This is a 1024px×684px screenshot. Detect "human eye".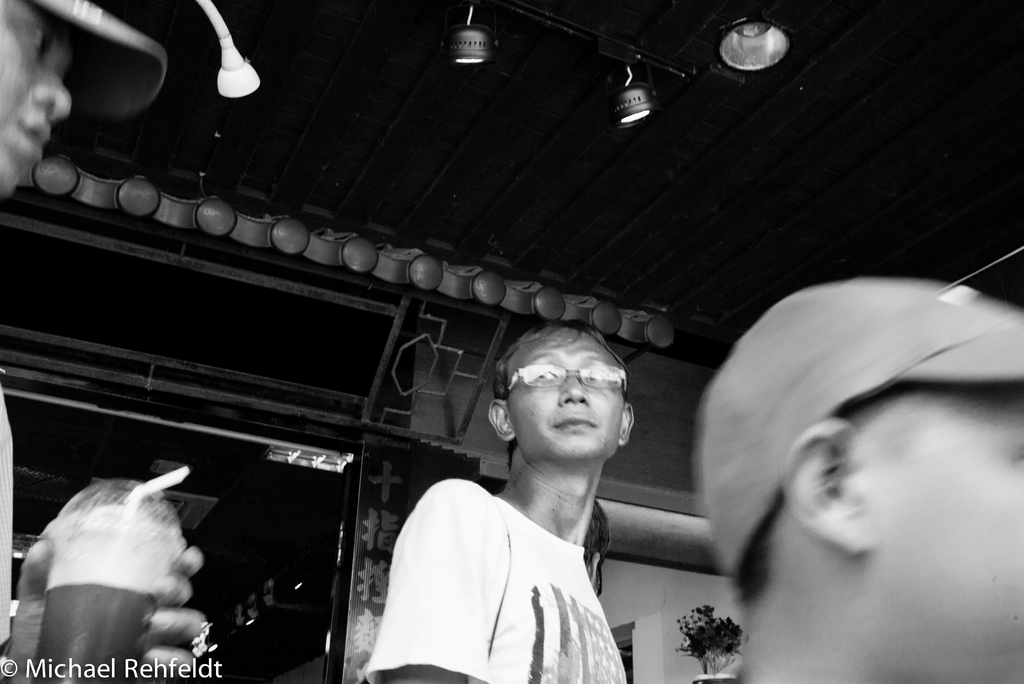
left=580, top=365, right=608, bottom=381.
